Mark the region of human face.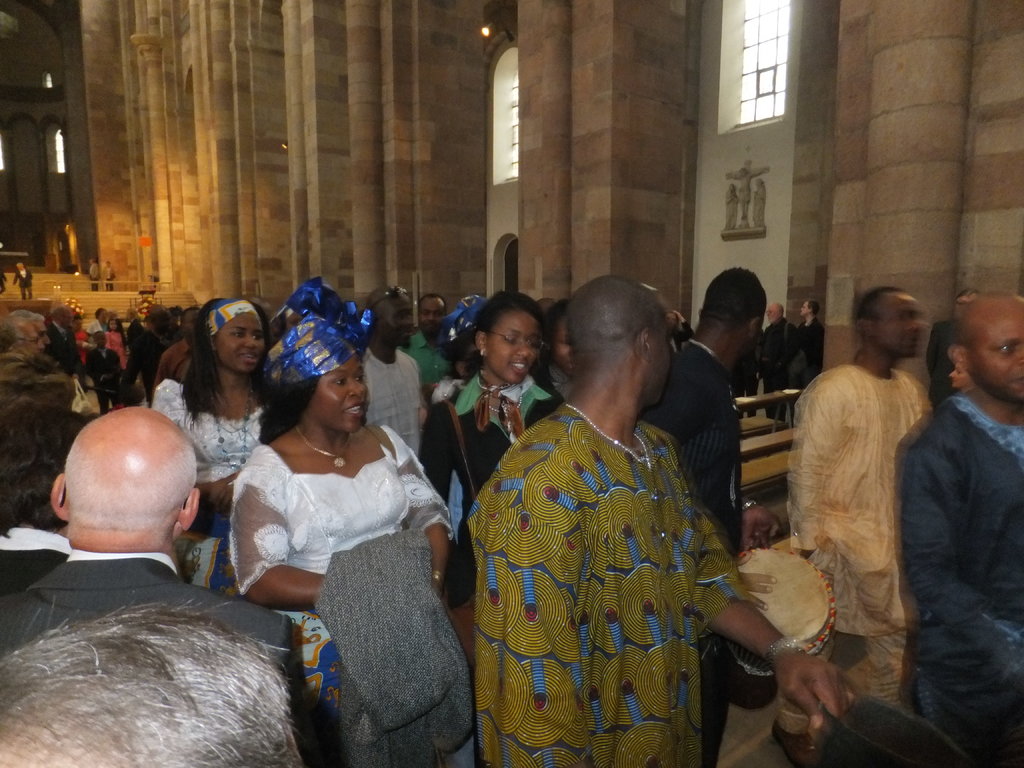
Region: (418, 300, 445, 334).
